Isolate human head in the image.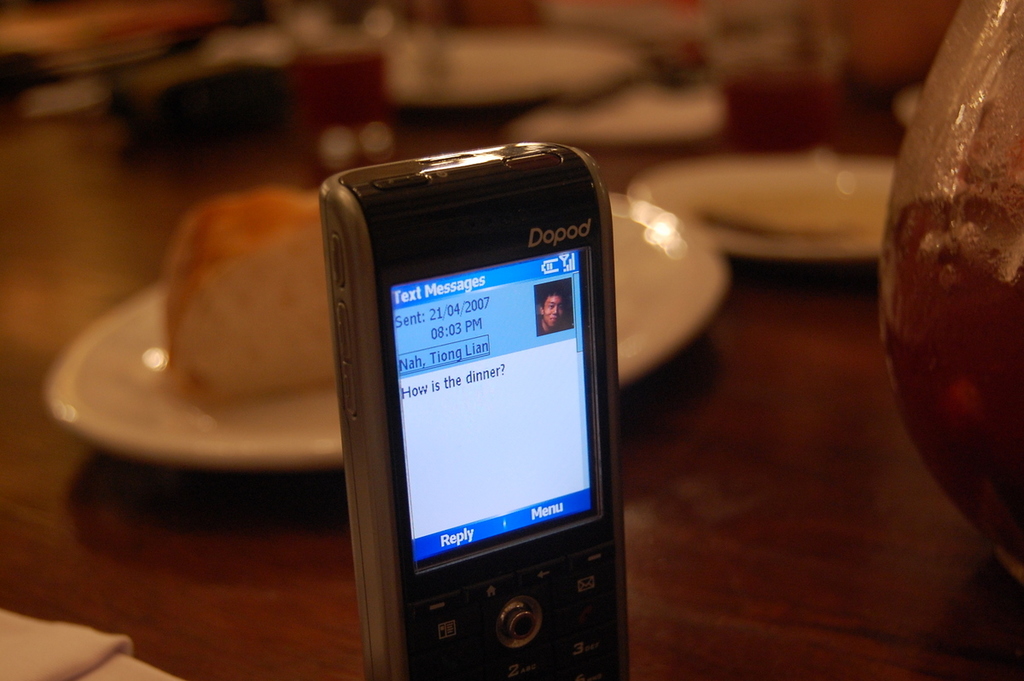
Isolated region: 539,285,565,330.
